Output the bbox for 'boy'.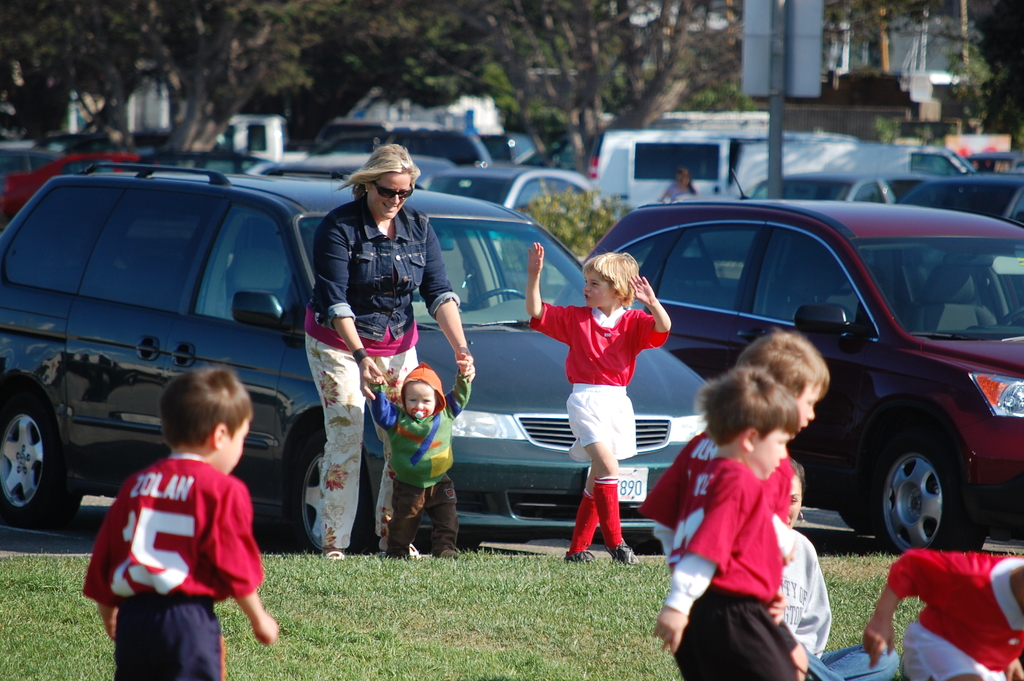
(855, 549, 1023, 680).
